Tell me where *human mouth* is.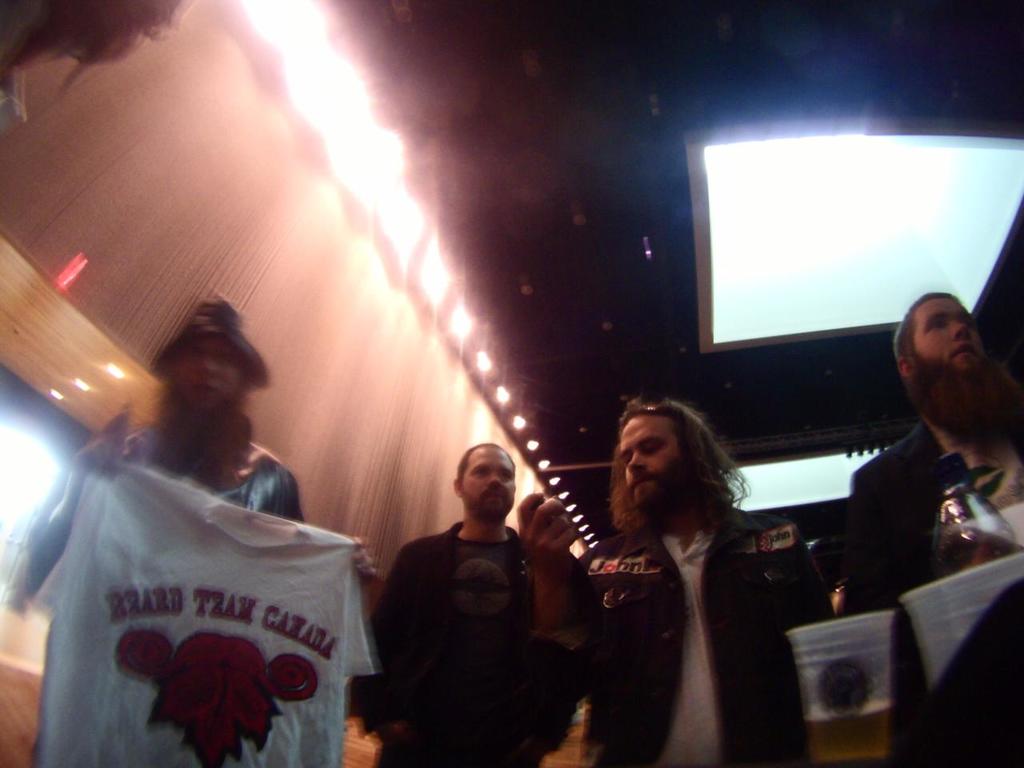
*human mouth* is at rect(954, 346, 974, 364).
